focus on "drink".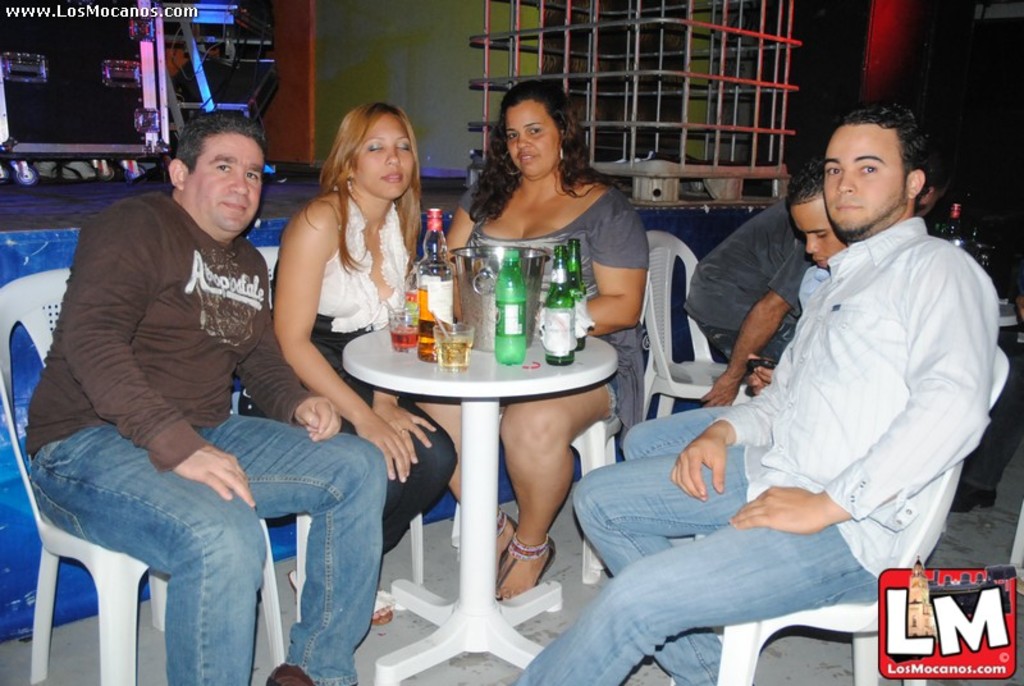
Focused at left=438, top=337, right=475, bottom=375.
